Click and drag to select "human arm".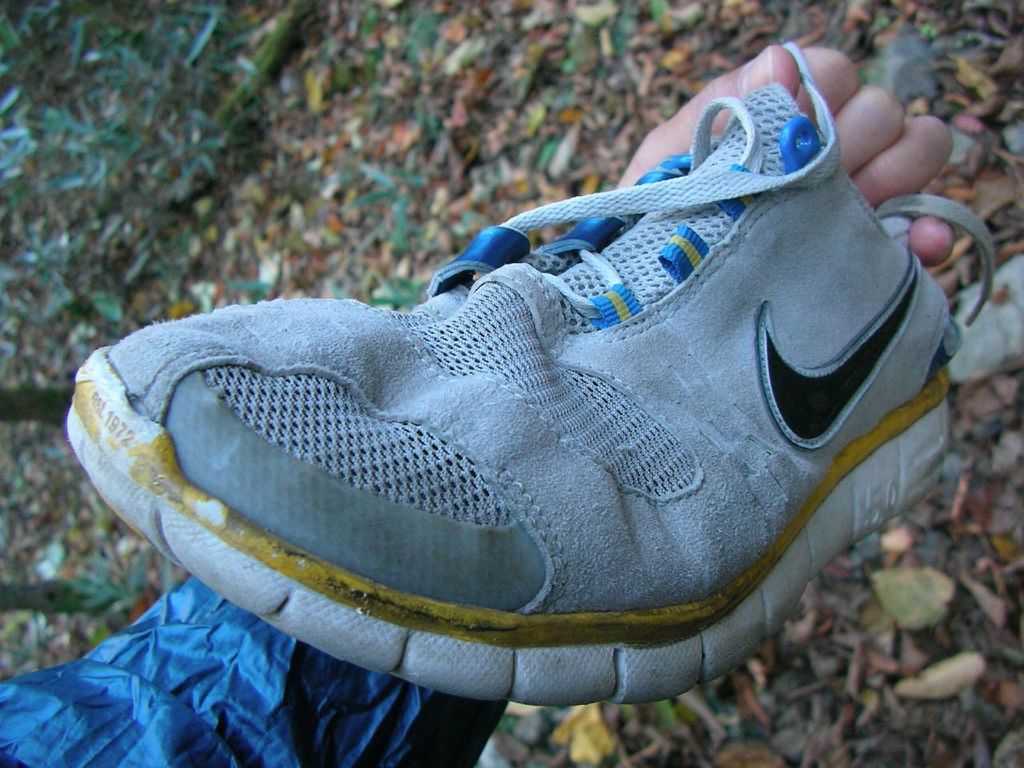
Selection: Rect(56, 31, 971, 705).
